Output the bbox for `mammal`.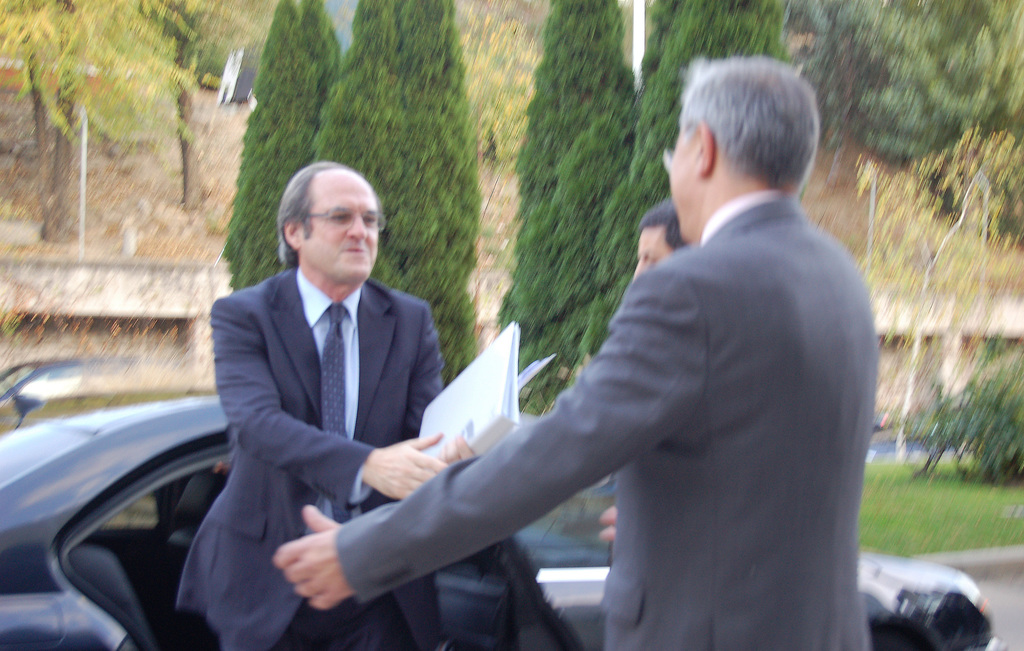
(left=594, top=204, right=692, bottom=546).
